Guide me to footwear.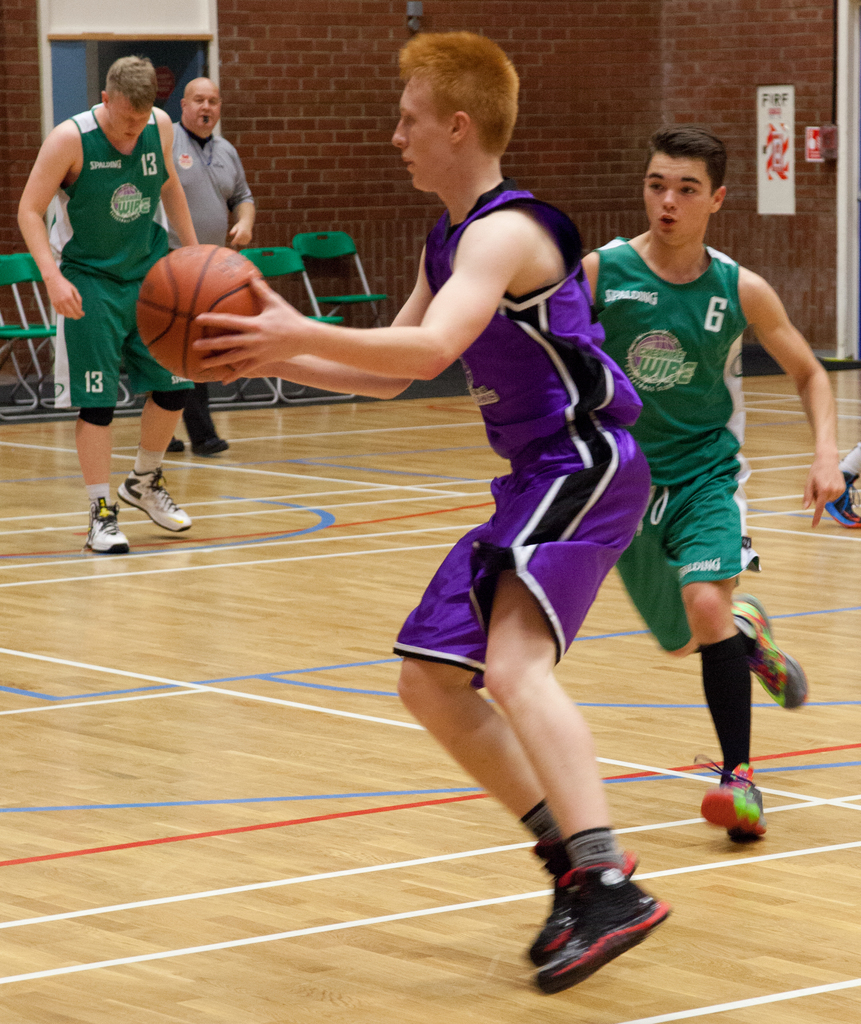
Guidance: 169, 436, 183, 454.
